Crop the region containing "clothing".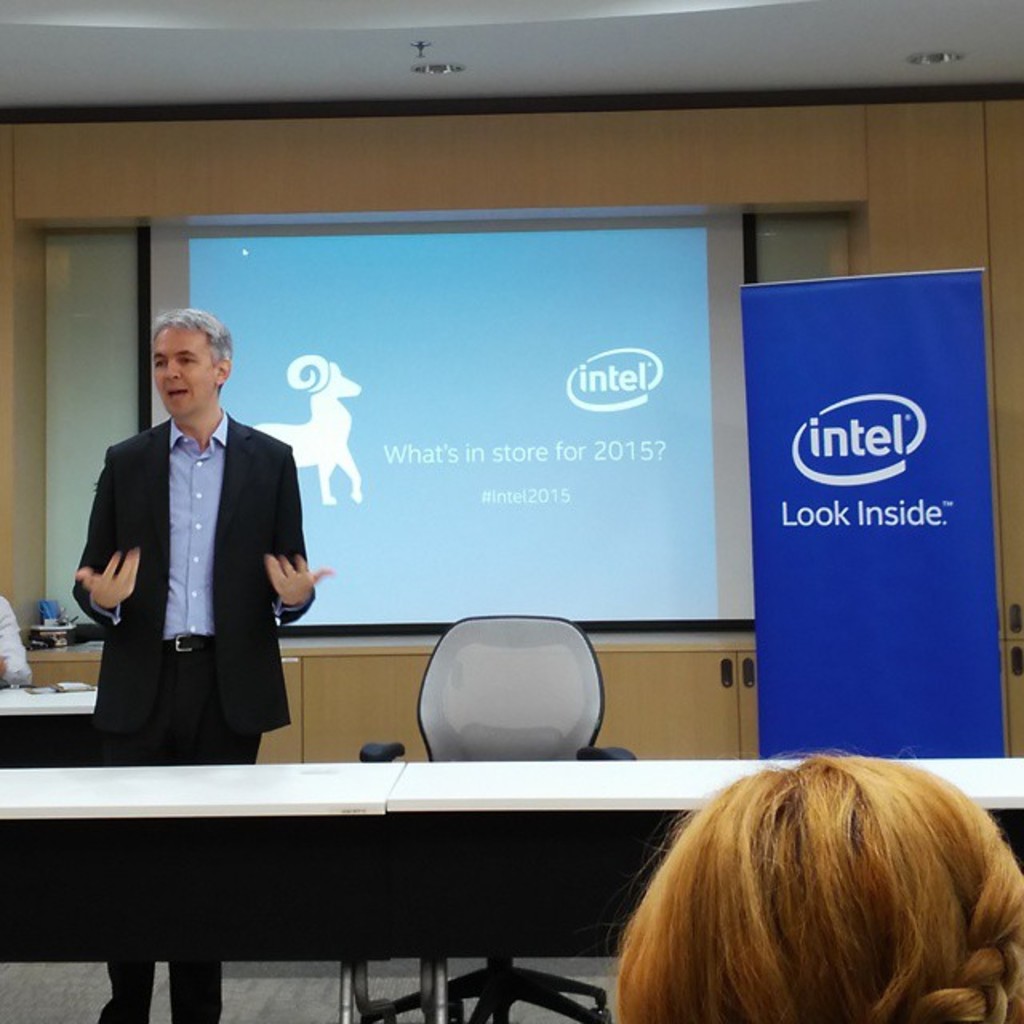
Crop region: BBox(64, 414, 320, 736).
